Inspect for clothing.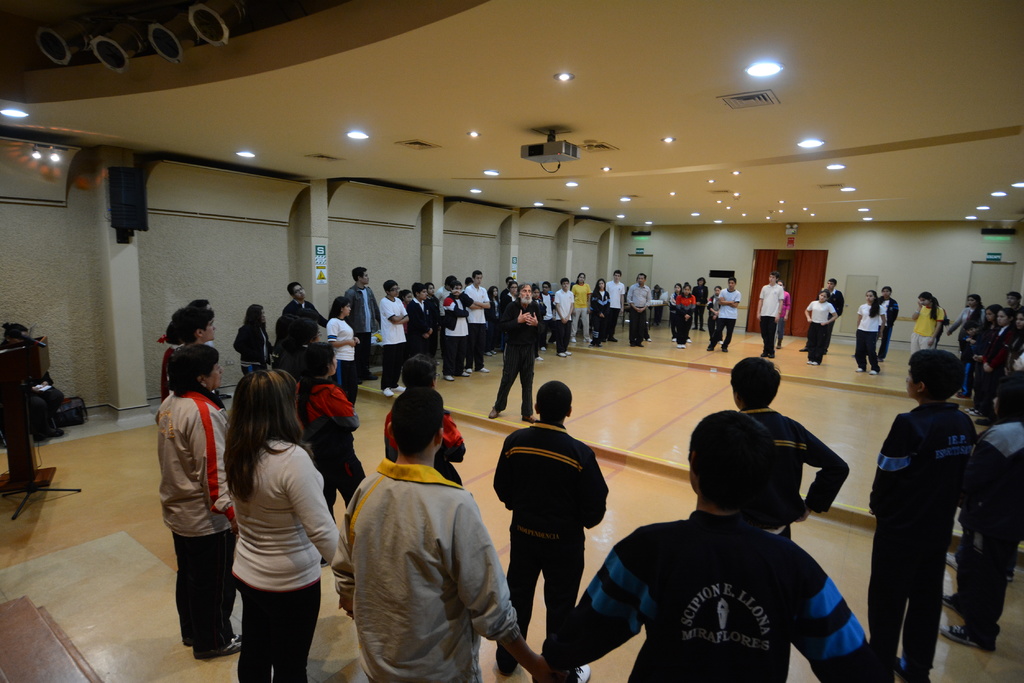
Inspection: [742,406,847,542].
